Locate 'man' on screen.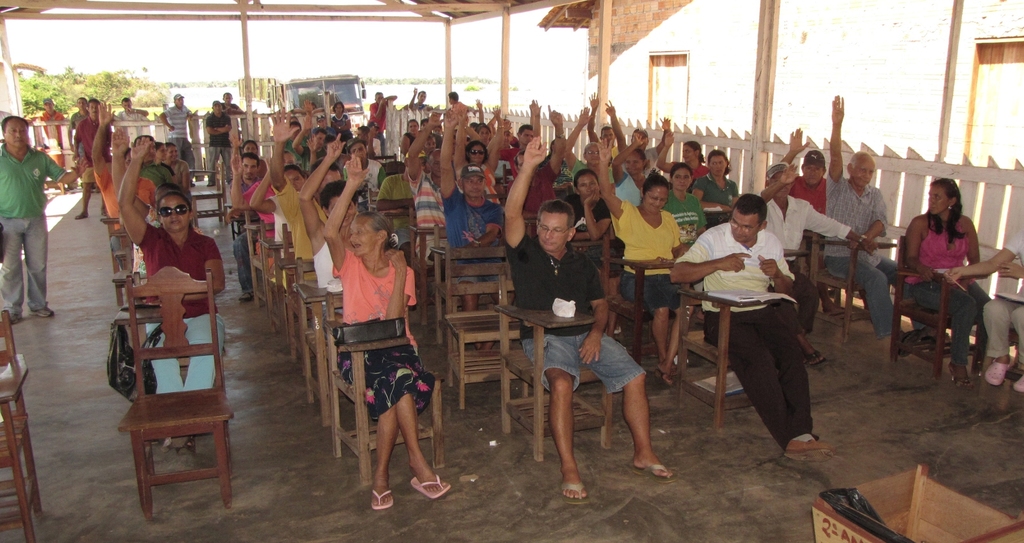
On screen at region(340, 133, 384, 206).
